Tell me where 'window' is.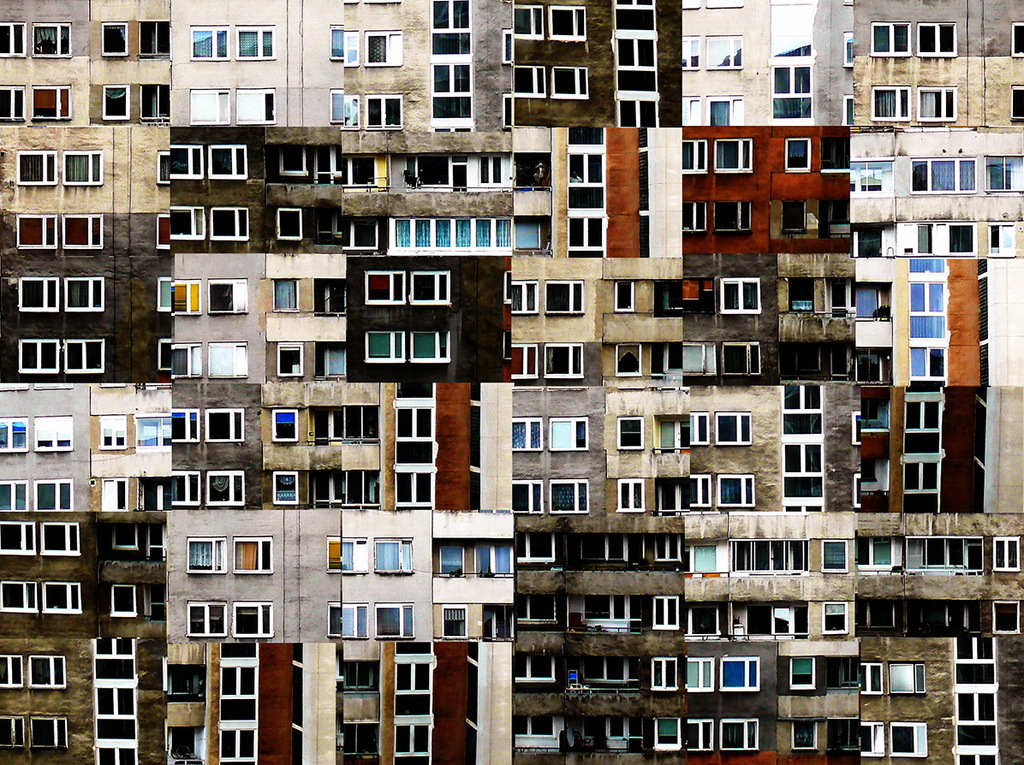
'window' is at 310 402 377 447.
